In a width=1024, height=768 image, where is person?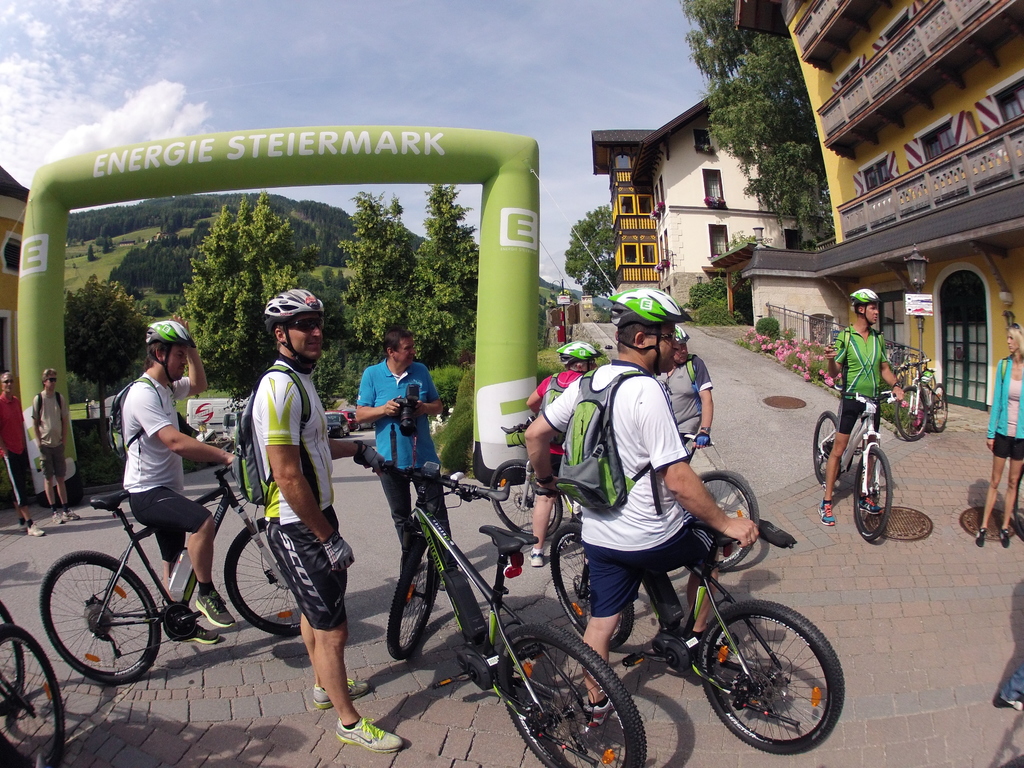
356 327 456 594.
